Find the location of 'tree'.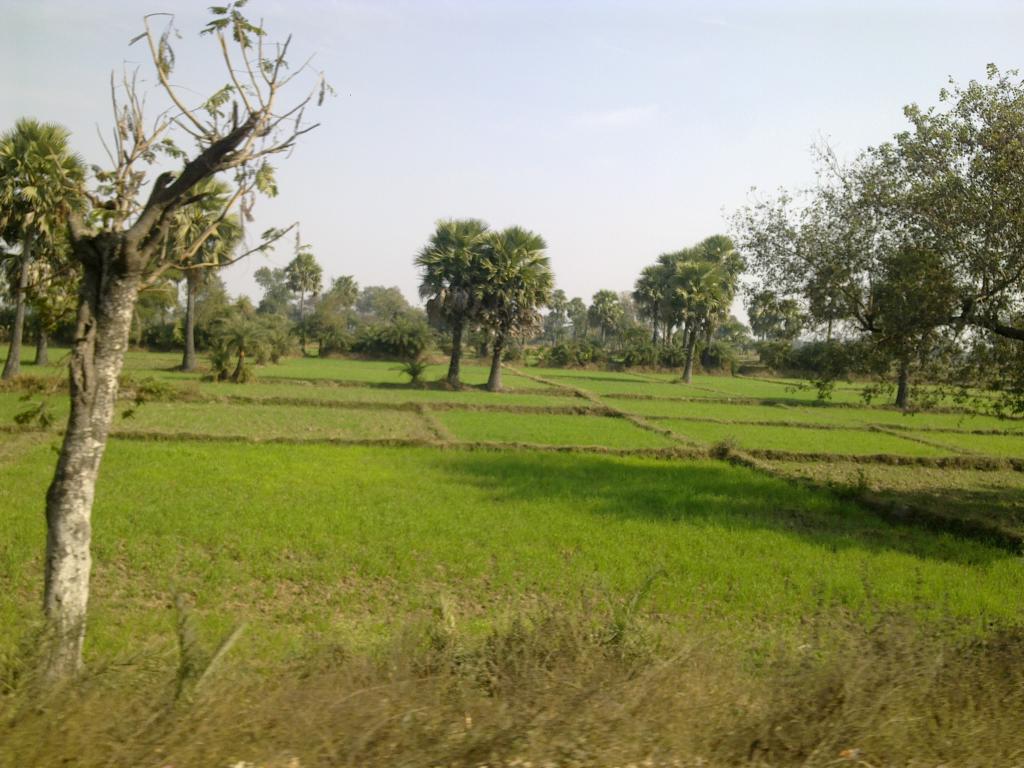
Location: <region>576, 258, 624, 352</region>.
